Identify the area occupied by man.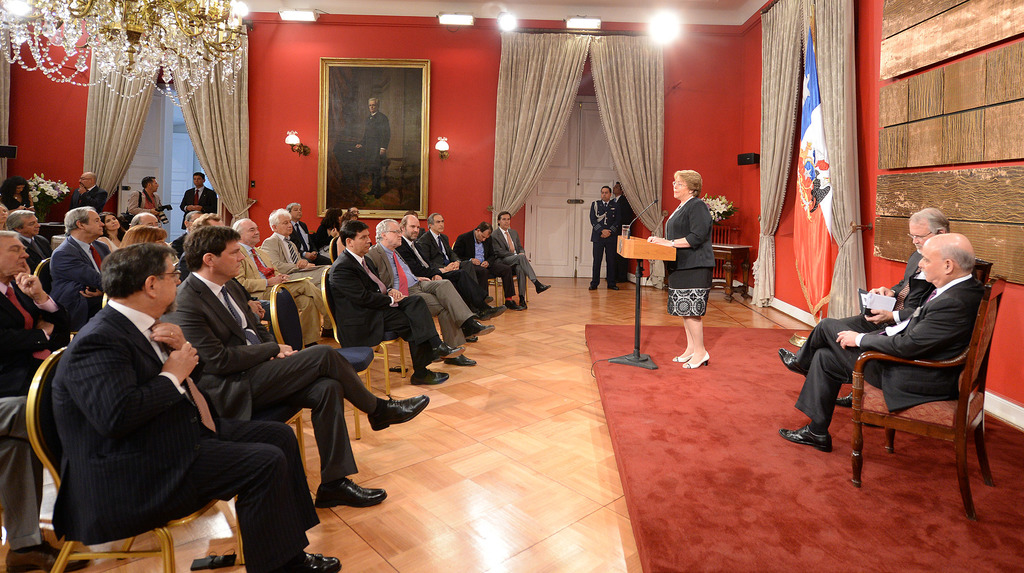
Area: (167,207,206,246).
